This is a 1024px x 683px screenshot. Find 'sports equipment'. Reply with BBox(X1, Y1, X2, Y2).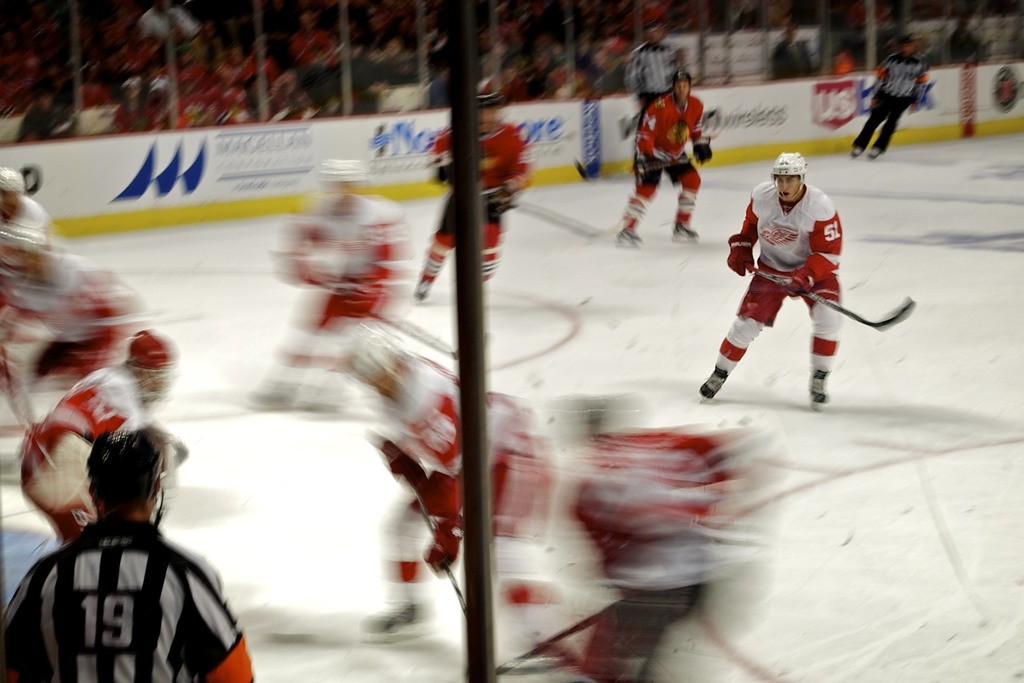
BBox(772, 269, 813, 298).
